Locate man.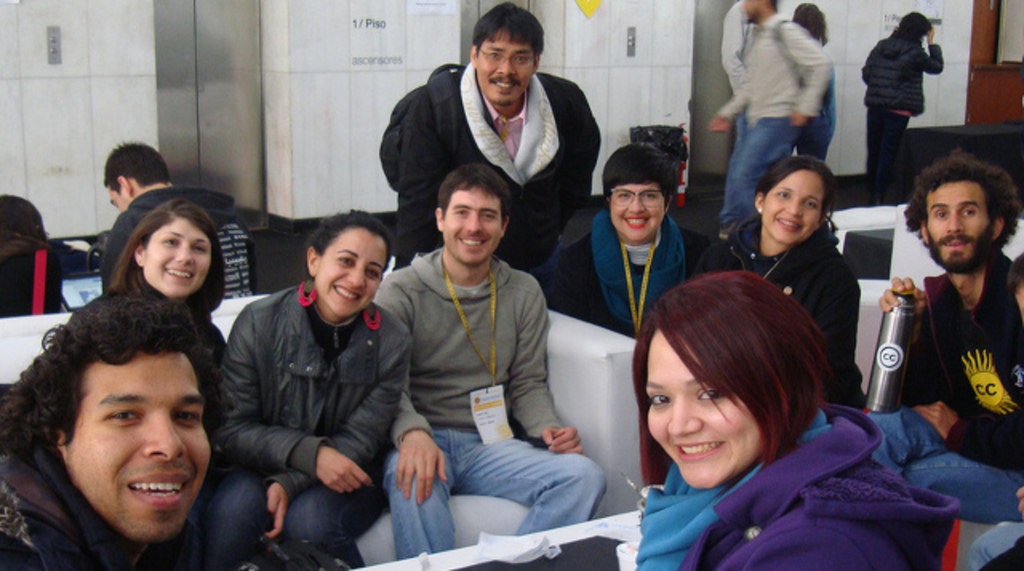
Bounding box: pyautogui.locateOnScreen(371, 163, 608, 560).
